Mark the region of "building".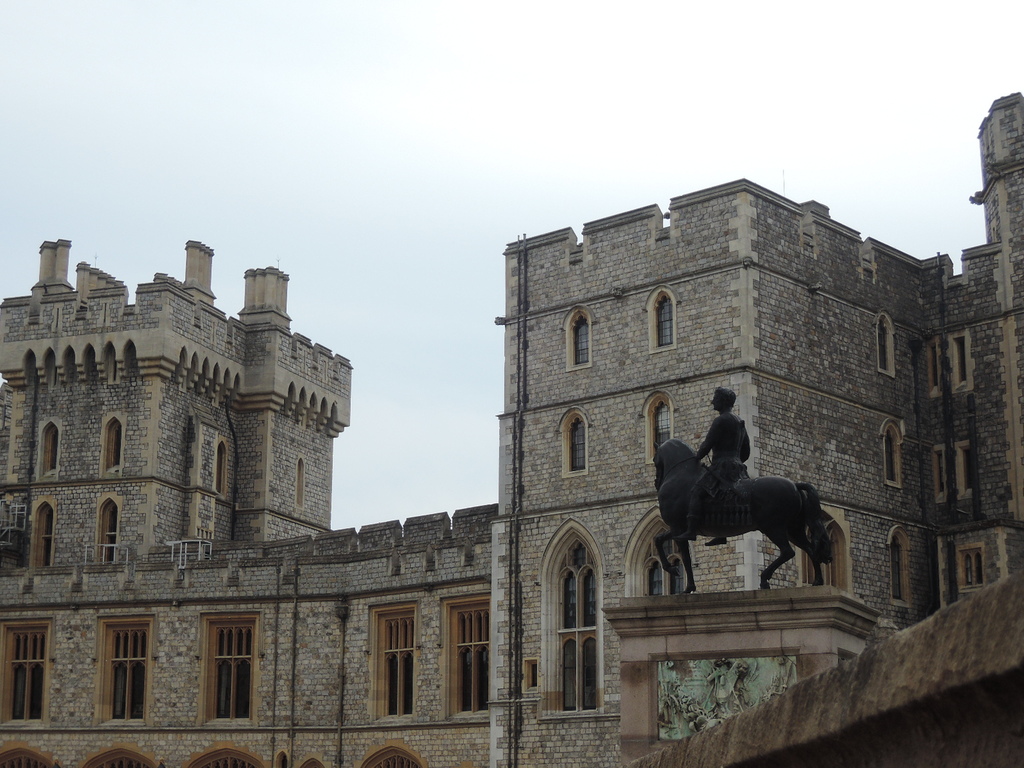
Region: <region>0, 89, 1023, 766</region>.
